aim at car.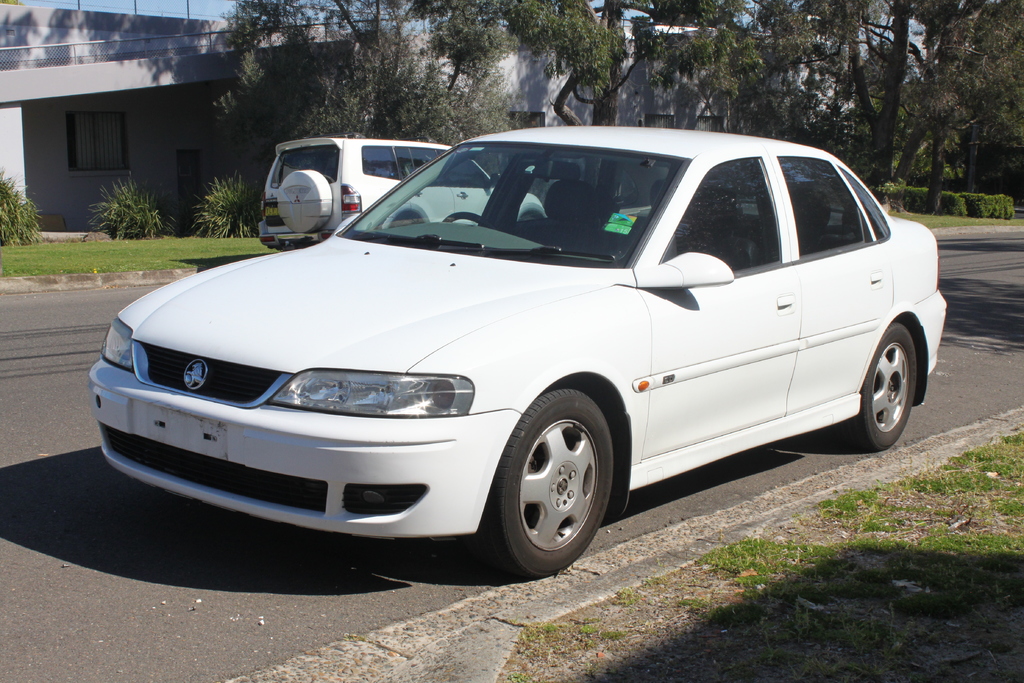
Aimed at region(256, 138, 548, 254).
